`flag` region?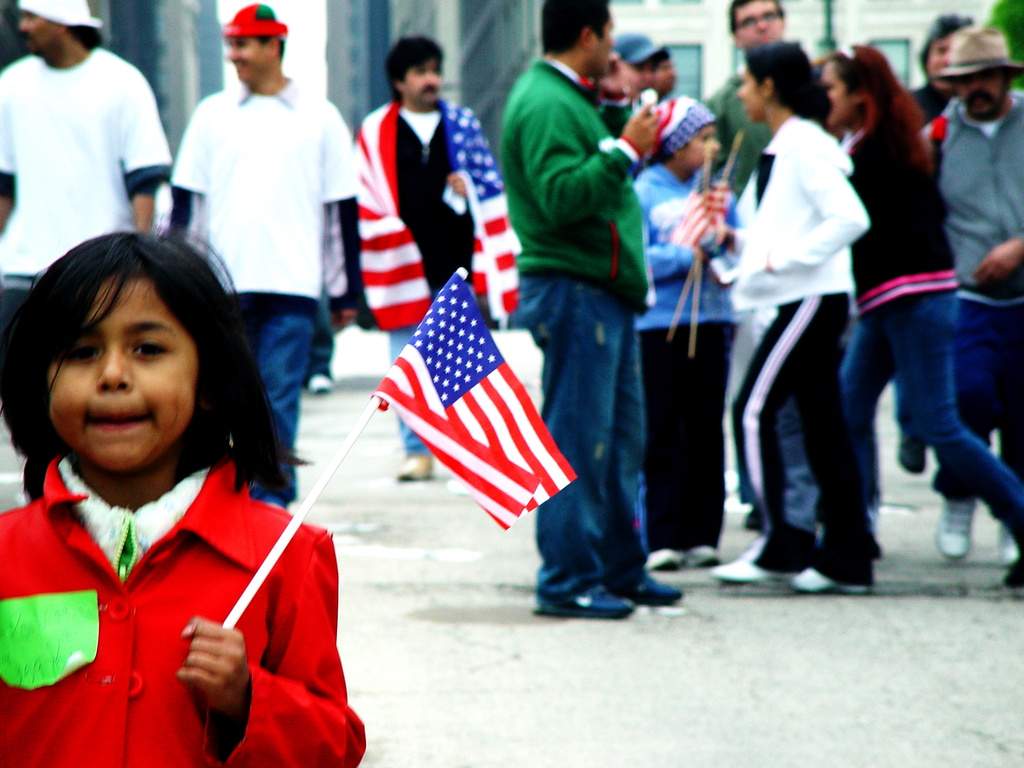
pyautogui.locateOnScreen(372, 99, 538, 333)
